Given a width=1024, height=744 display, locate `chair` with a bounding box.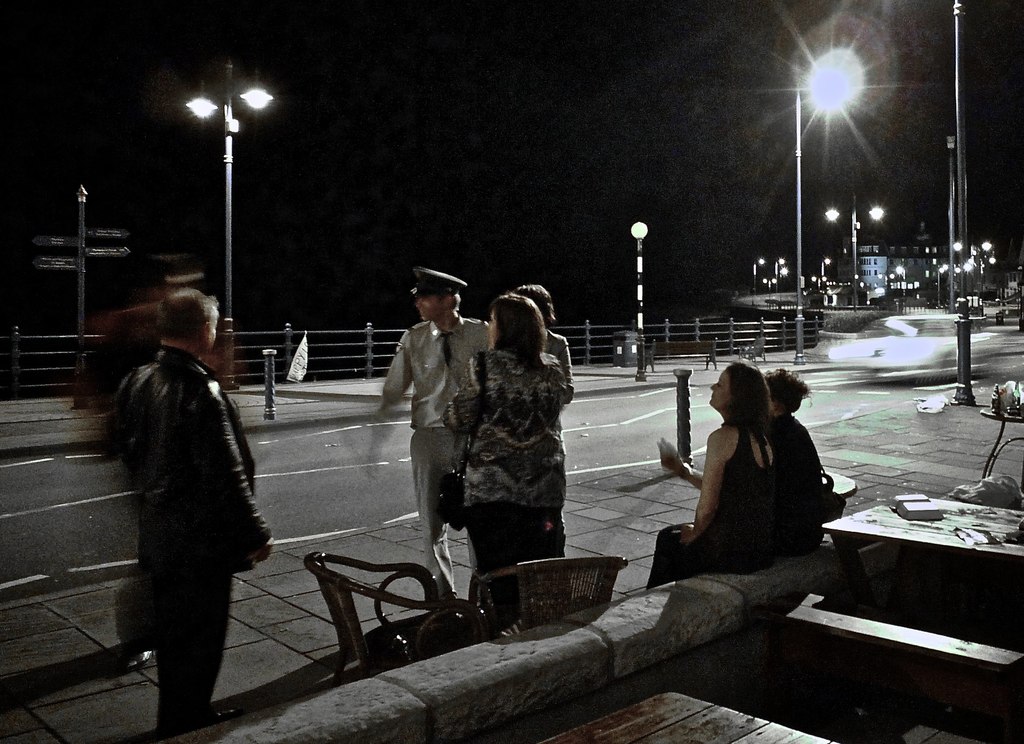
Located: bbox=(300, 554, 495, 679).
